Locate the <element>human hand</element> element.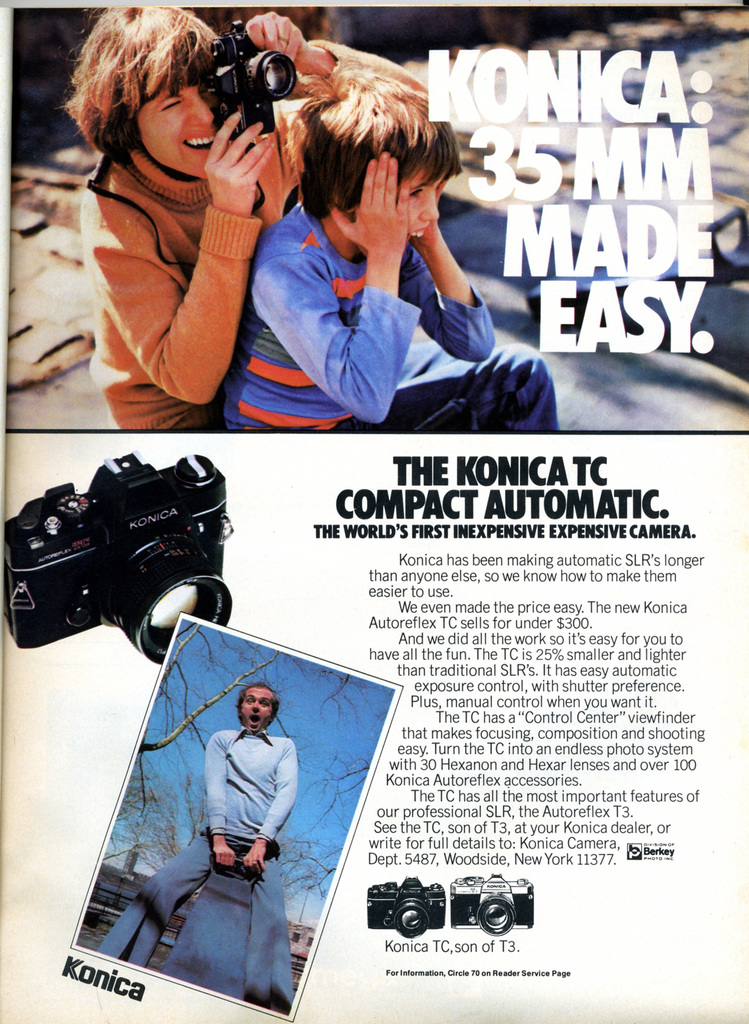
Element bbox: 328, 147, 409, 252.
